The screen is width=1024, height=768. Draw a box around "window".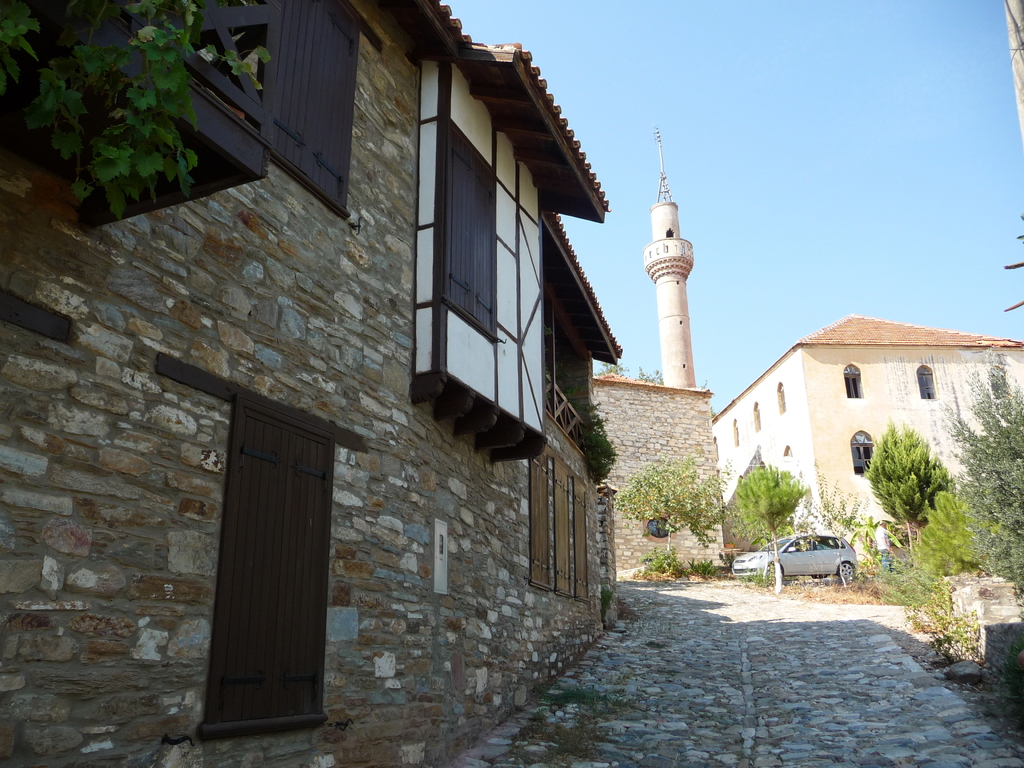
777, 381, 790, 417.
